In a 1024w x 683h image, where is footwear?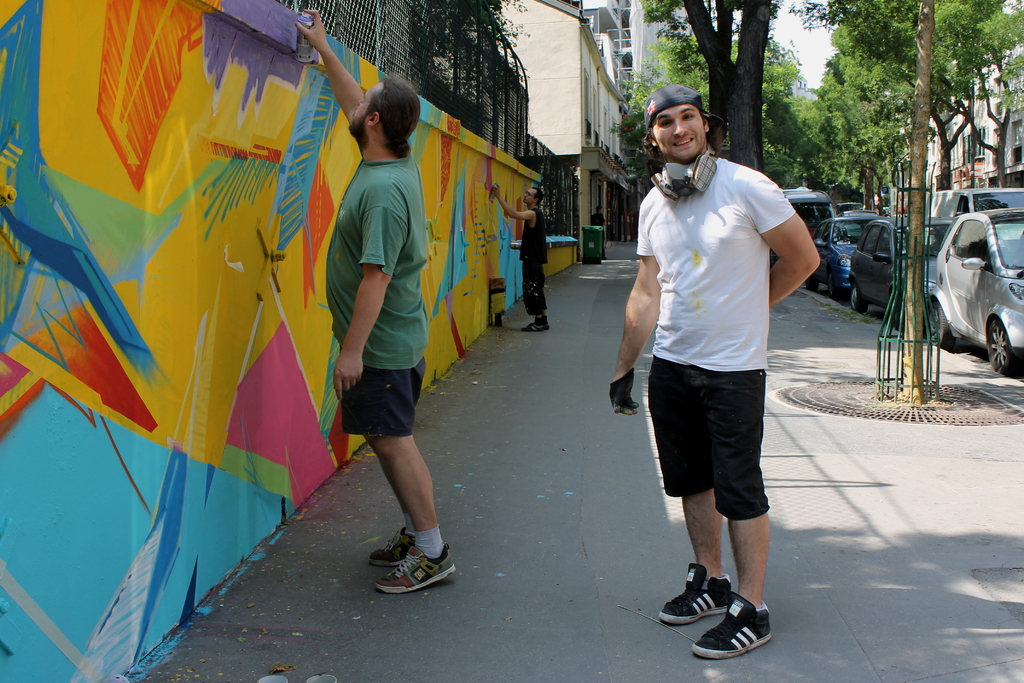
Rect(373, 539, 457, 595).
